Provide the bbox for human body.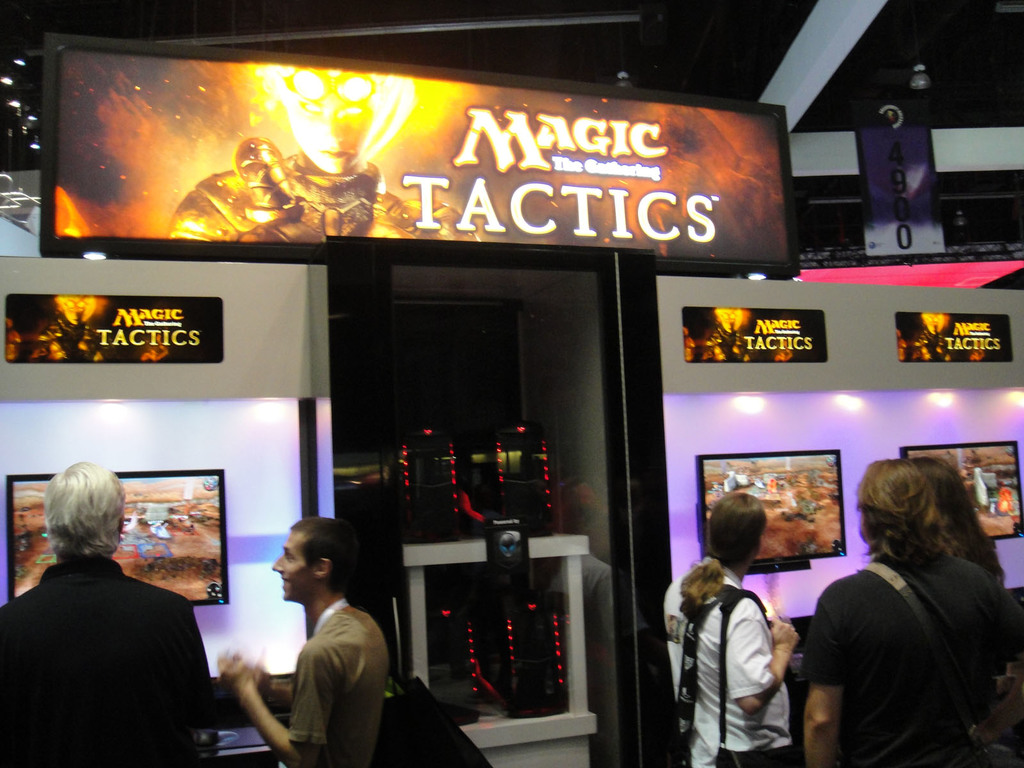
crop(656, 492, 800, 767).
